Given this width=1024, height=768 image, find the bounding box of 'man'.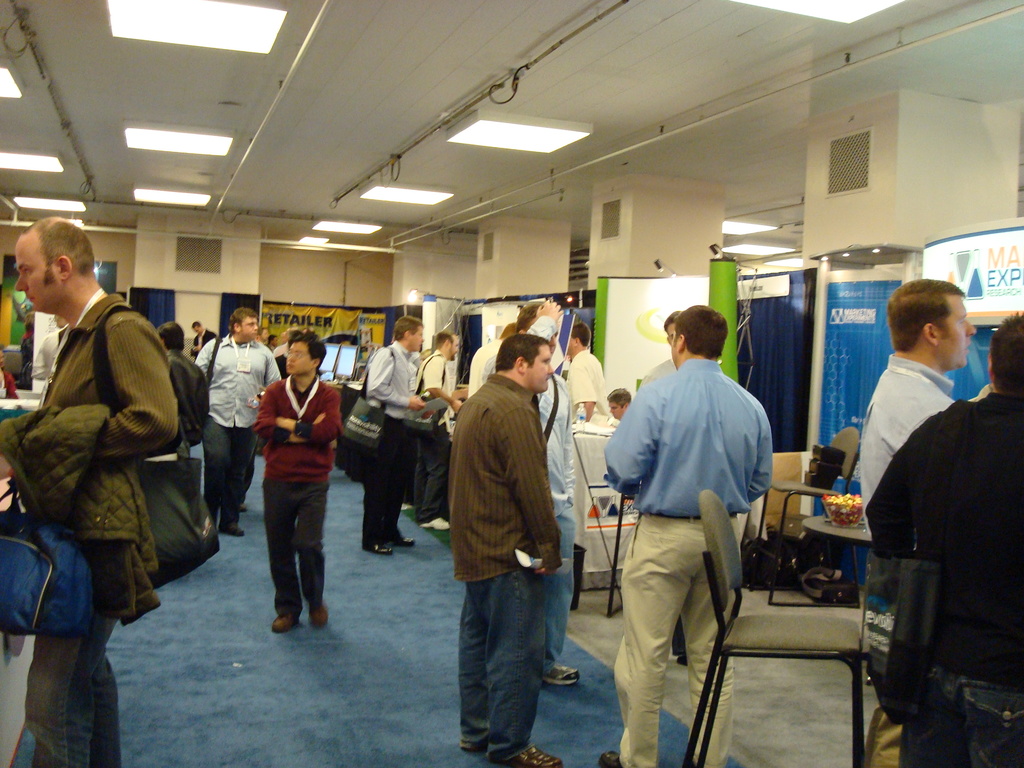
bbox=(202, 305, 280, 518).
